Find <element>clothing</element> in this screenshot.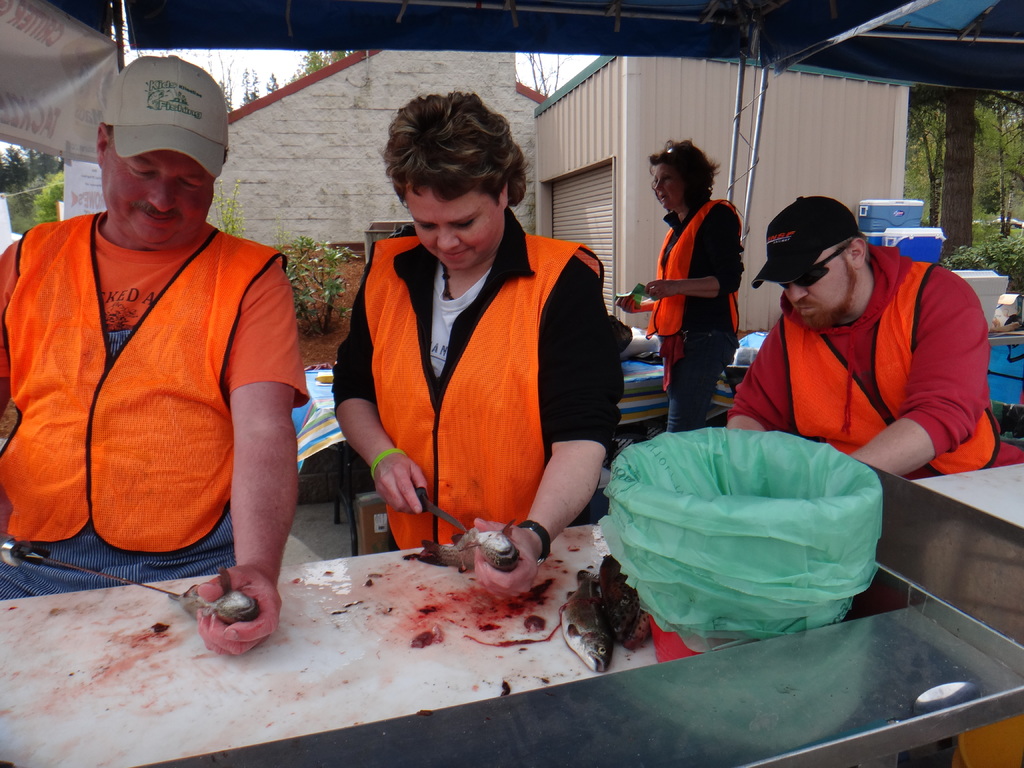
The bounding box for <element>clothing</element> is l=334, t=239, r=626, b=550.
